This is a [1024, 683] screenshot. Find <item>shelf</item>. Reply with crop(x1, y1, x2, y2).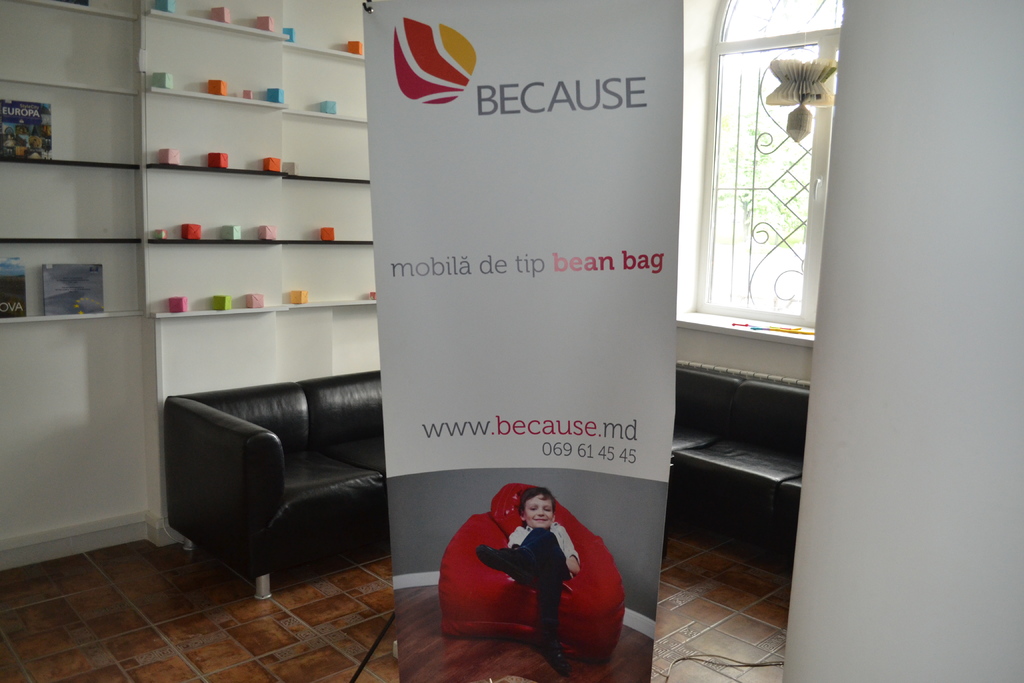
crop(147, 243, 284, 323).
